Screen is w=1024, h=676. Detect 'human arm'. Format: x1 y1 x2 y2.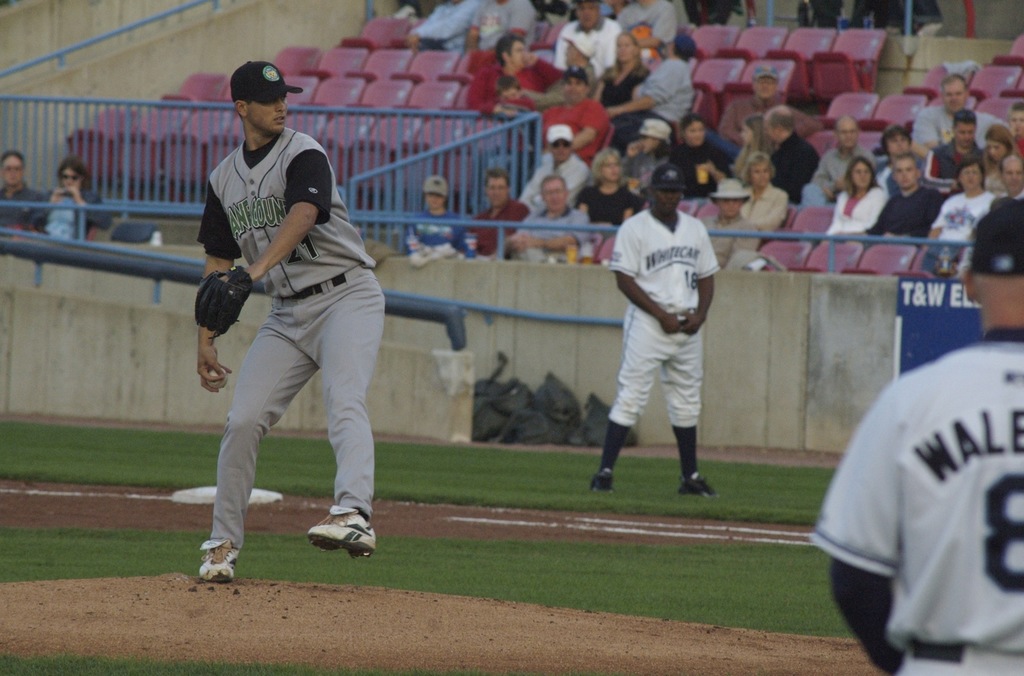
755 192 793 232.
